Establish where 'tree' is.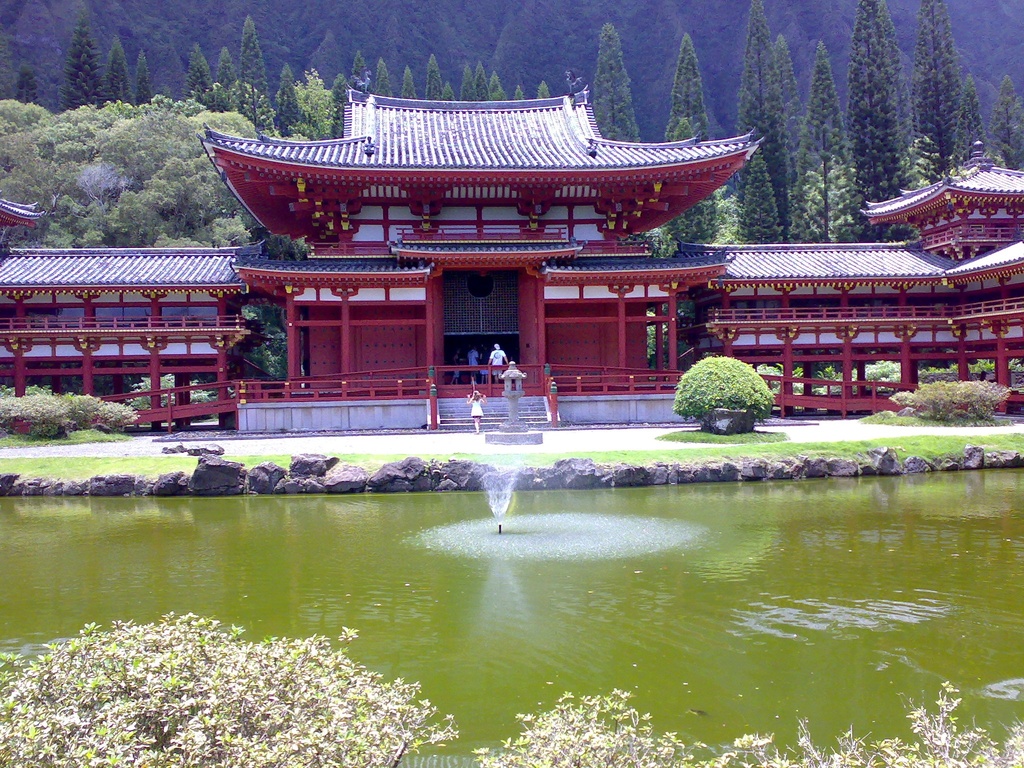
Established at [995, 70, 1023, 176].
